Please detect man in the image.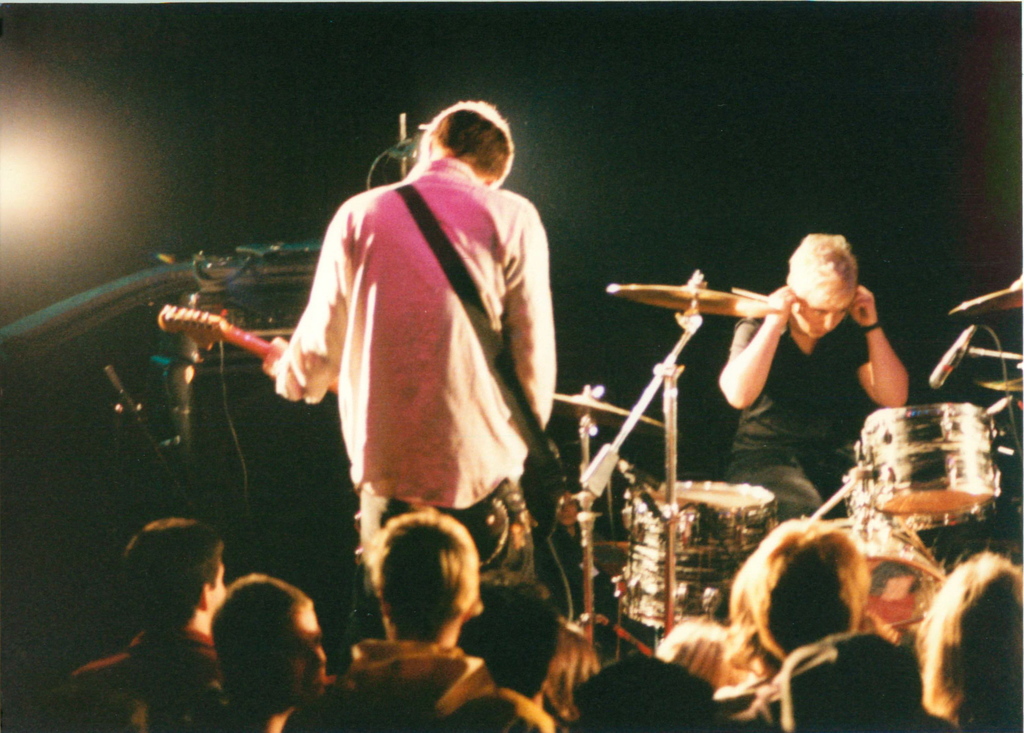
box=[324, 514, 553, 732].
